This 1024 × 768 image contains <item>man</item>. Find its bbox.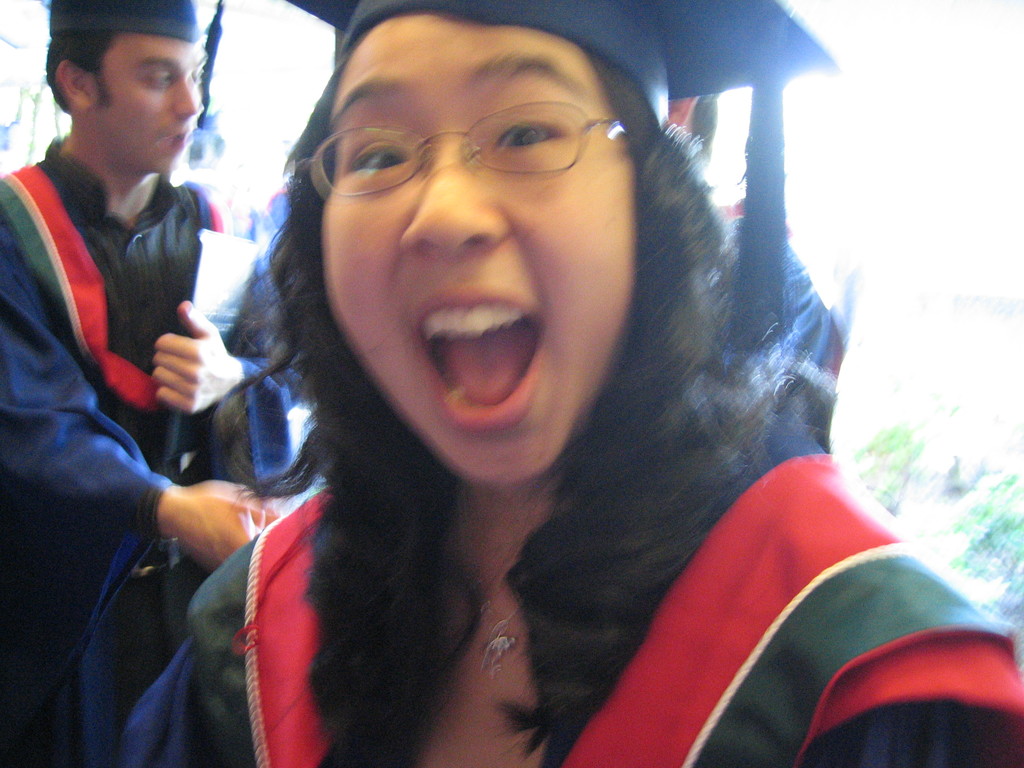
0,0,259,638.
